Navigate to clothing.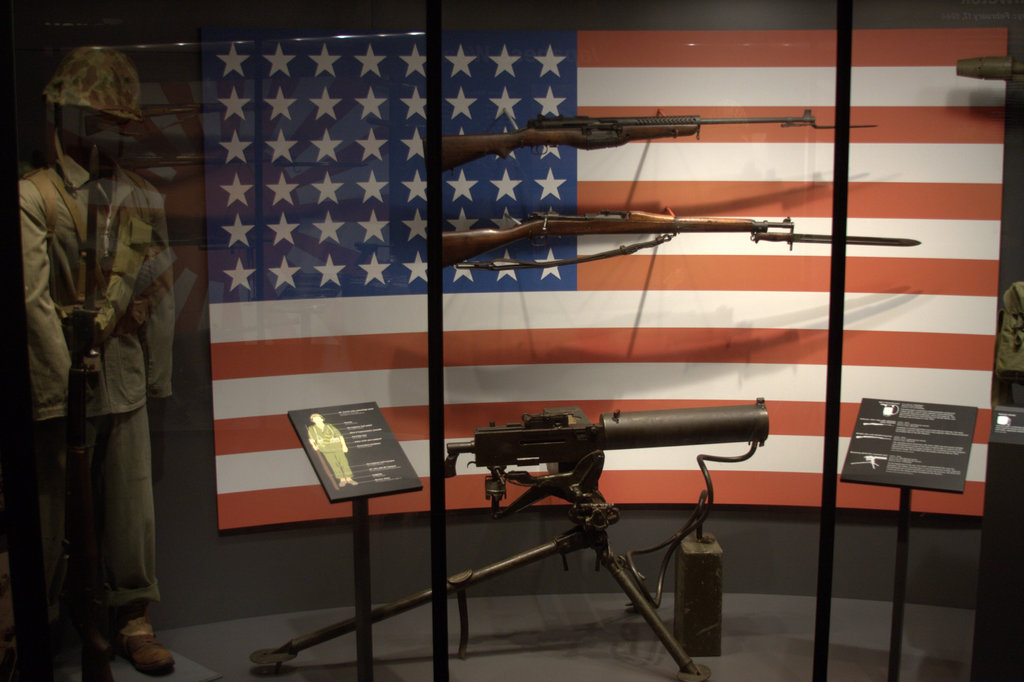
Navigation target: box=[36, 70, 186, 681].
